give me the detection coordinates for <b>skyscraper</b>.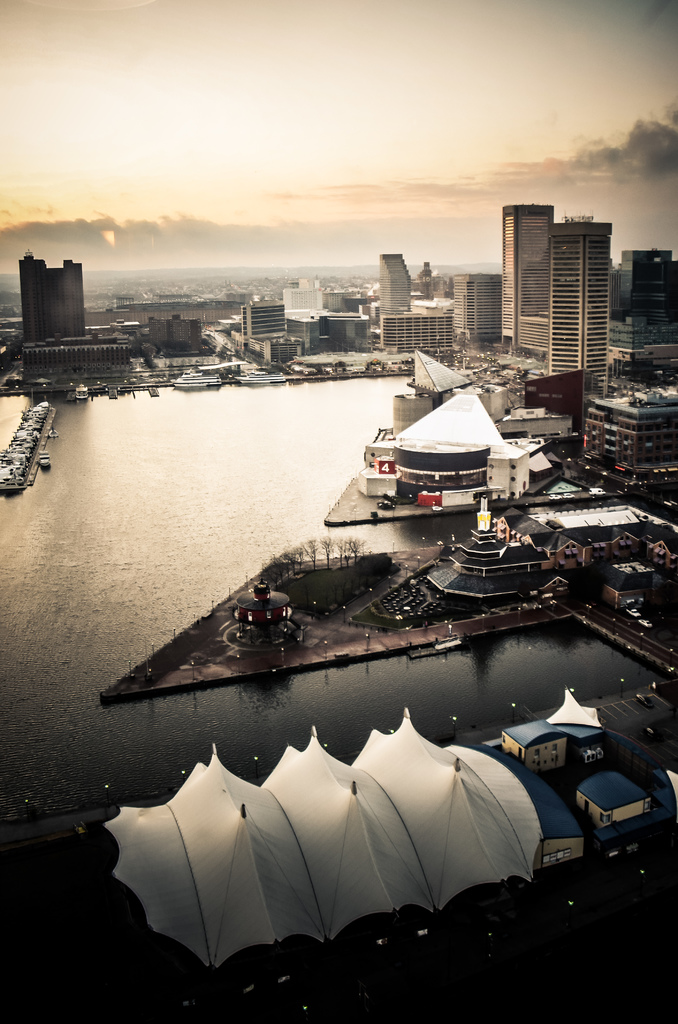
(14, 257, 86, 342).
